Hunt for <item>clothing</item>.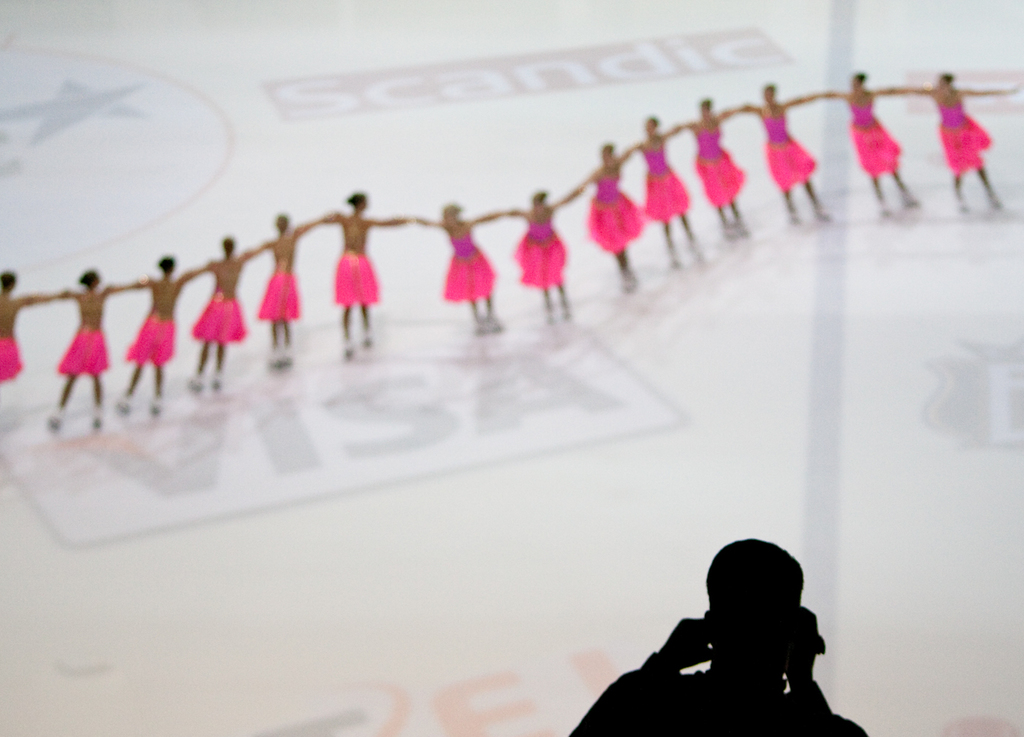
Hunted down at <box>838,94,898,177</box>.
